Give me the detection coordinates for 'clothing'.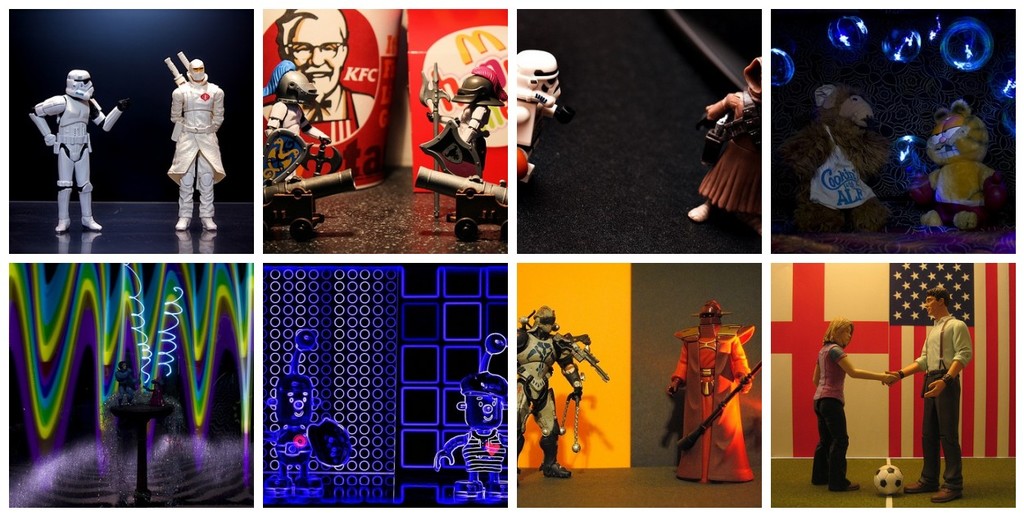
[907,293,972,491].
